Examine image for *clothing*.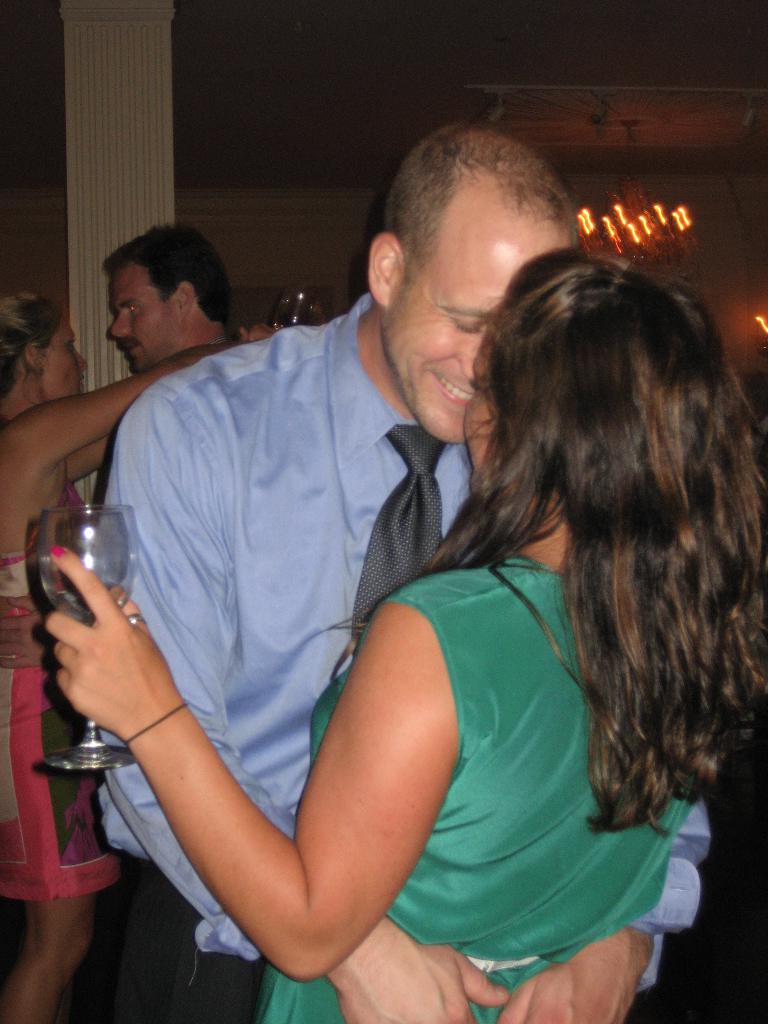
Examination result: [0, 568, 136, 911].
